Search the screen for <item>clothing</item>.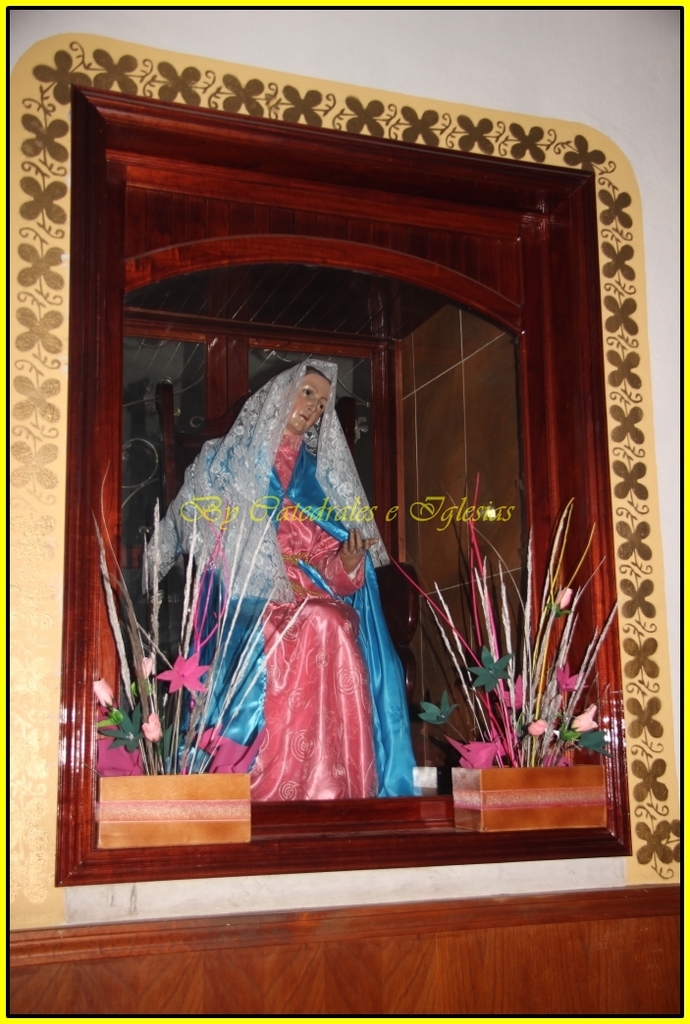
Found at [170,422,420,797].
